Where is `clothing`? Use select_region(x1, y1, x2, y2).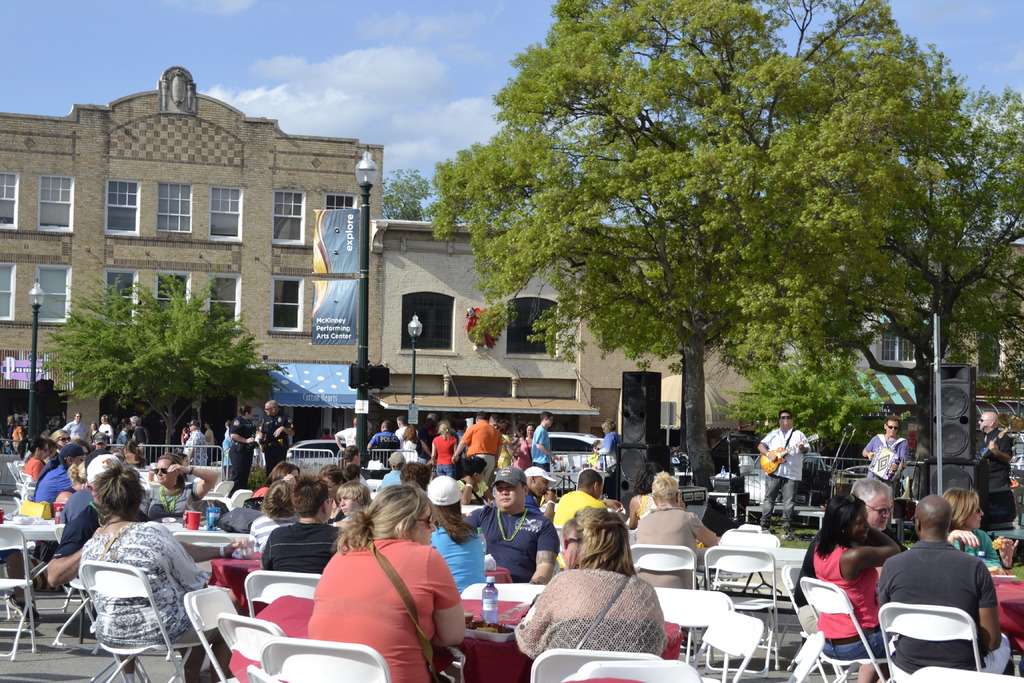
select_region(96, 424, 111, 443).
